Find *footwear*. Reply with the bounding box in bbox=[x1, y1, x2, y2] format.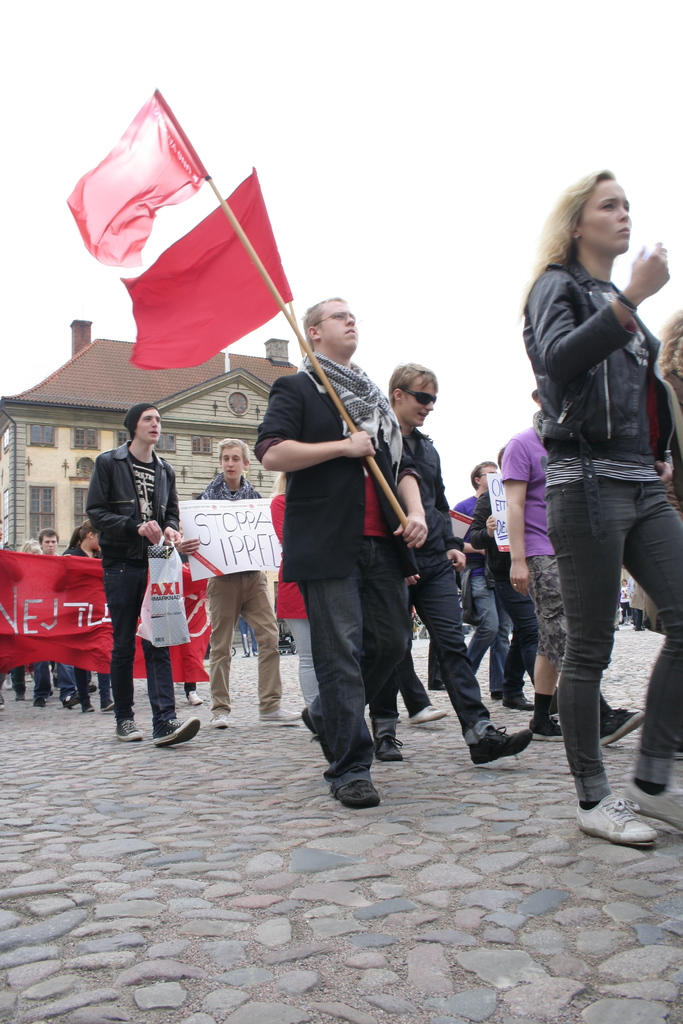
bbox=[409, 698, 437, 728].
